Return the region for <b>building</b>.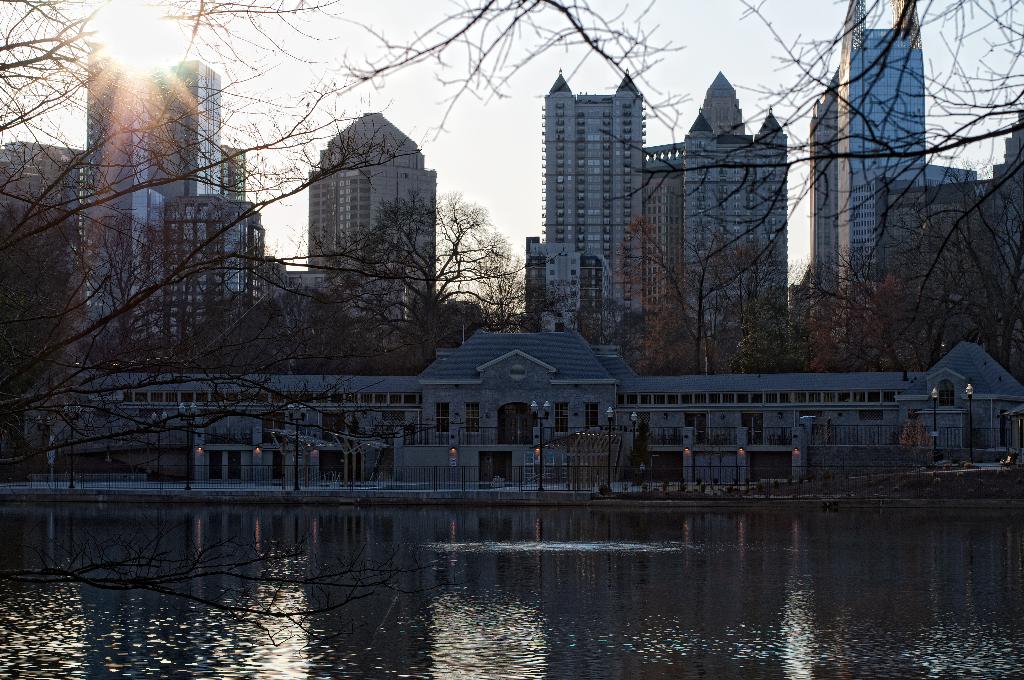
61 332 1022 484.
